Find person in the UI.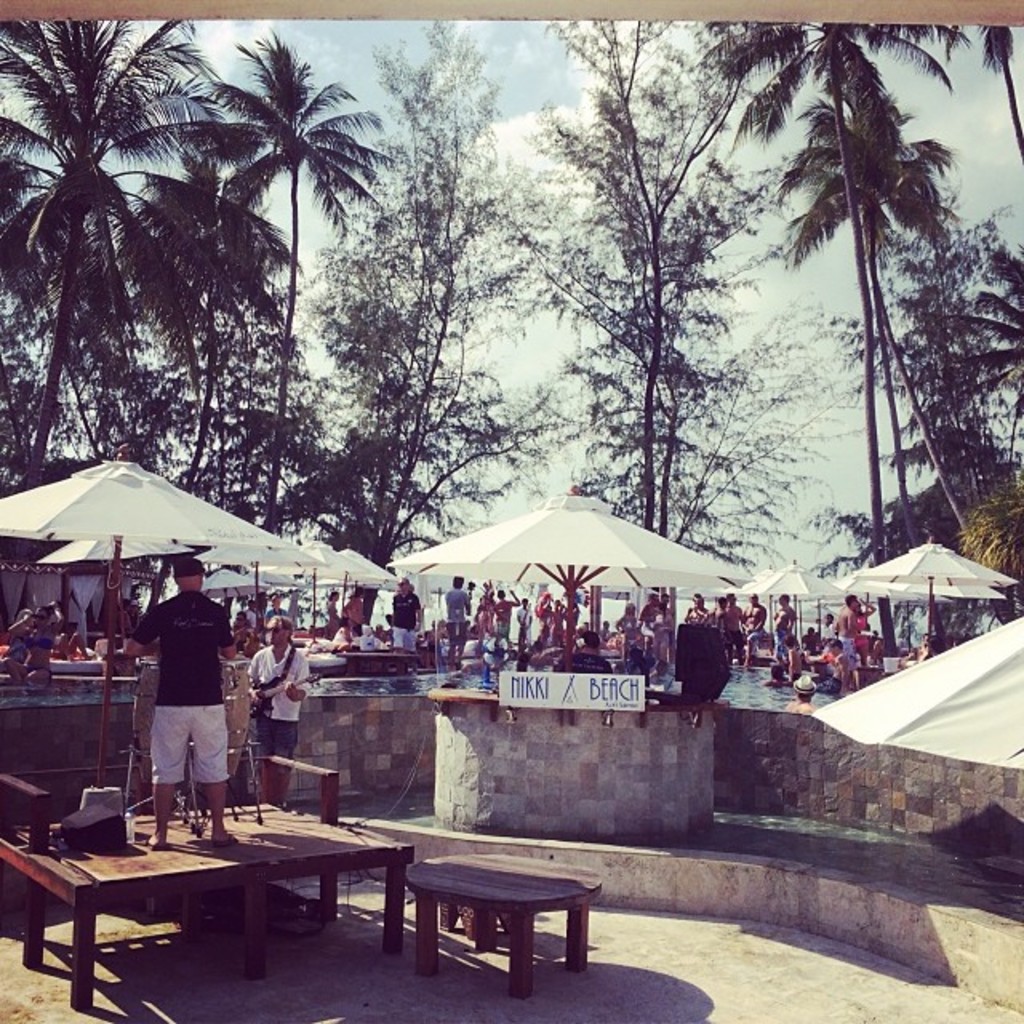
UI element at box=[786, 674, 816, 717].
